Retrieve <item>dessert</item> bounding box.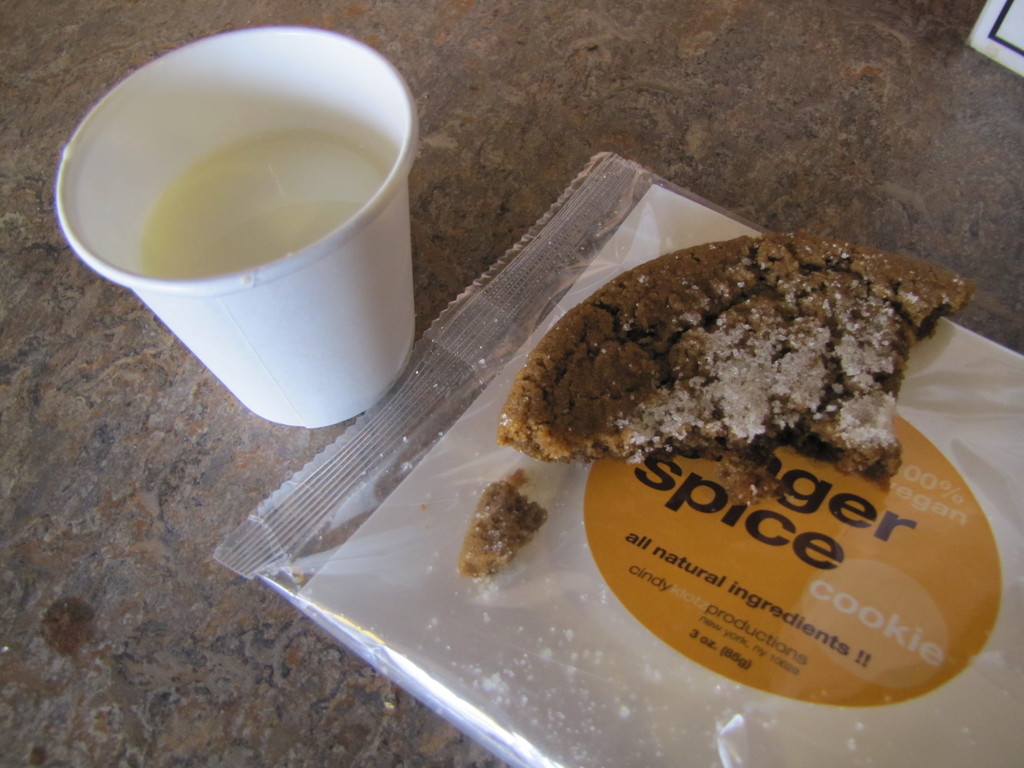
Bounding box: x1=515 y1=223 x2=948 y2=489.
